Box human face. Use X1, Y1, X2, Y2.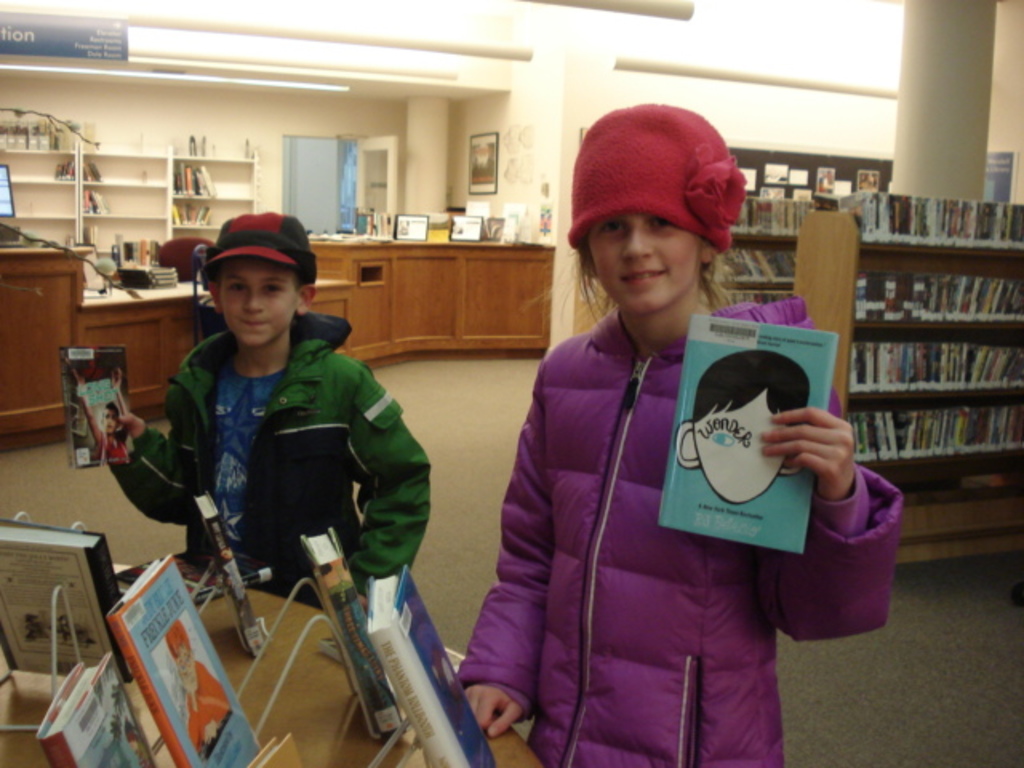
214, 253, 302, 336.
